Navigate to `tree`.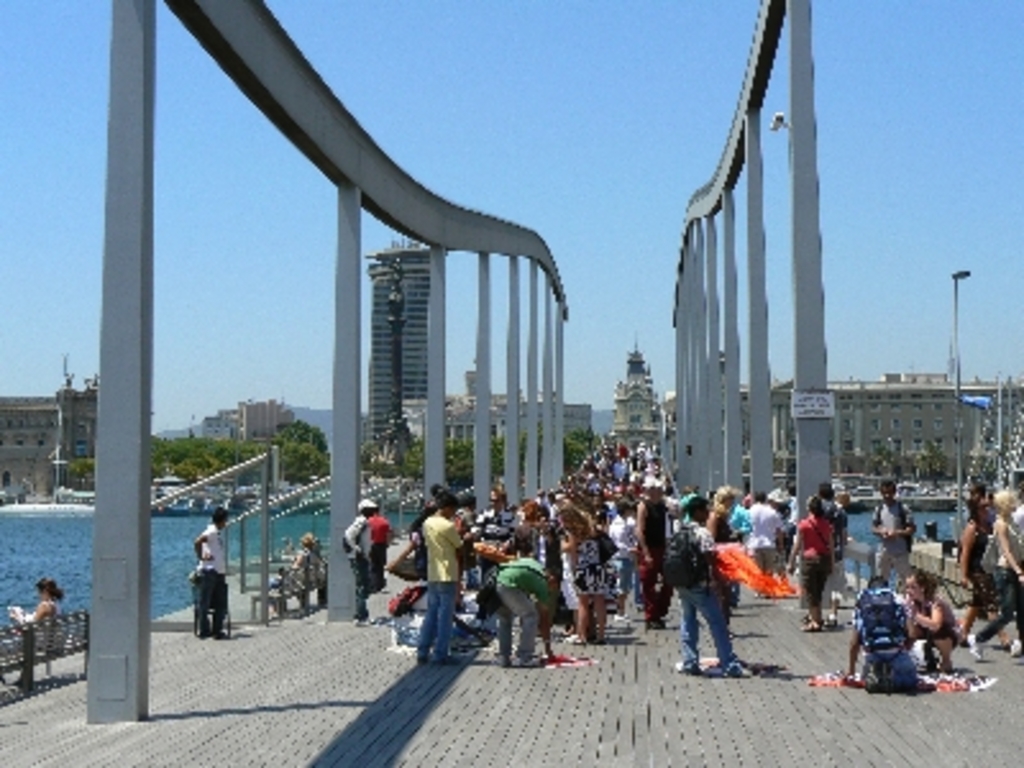
Navigation target: (212,440,264,481).
